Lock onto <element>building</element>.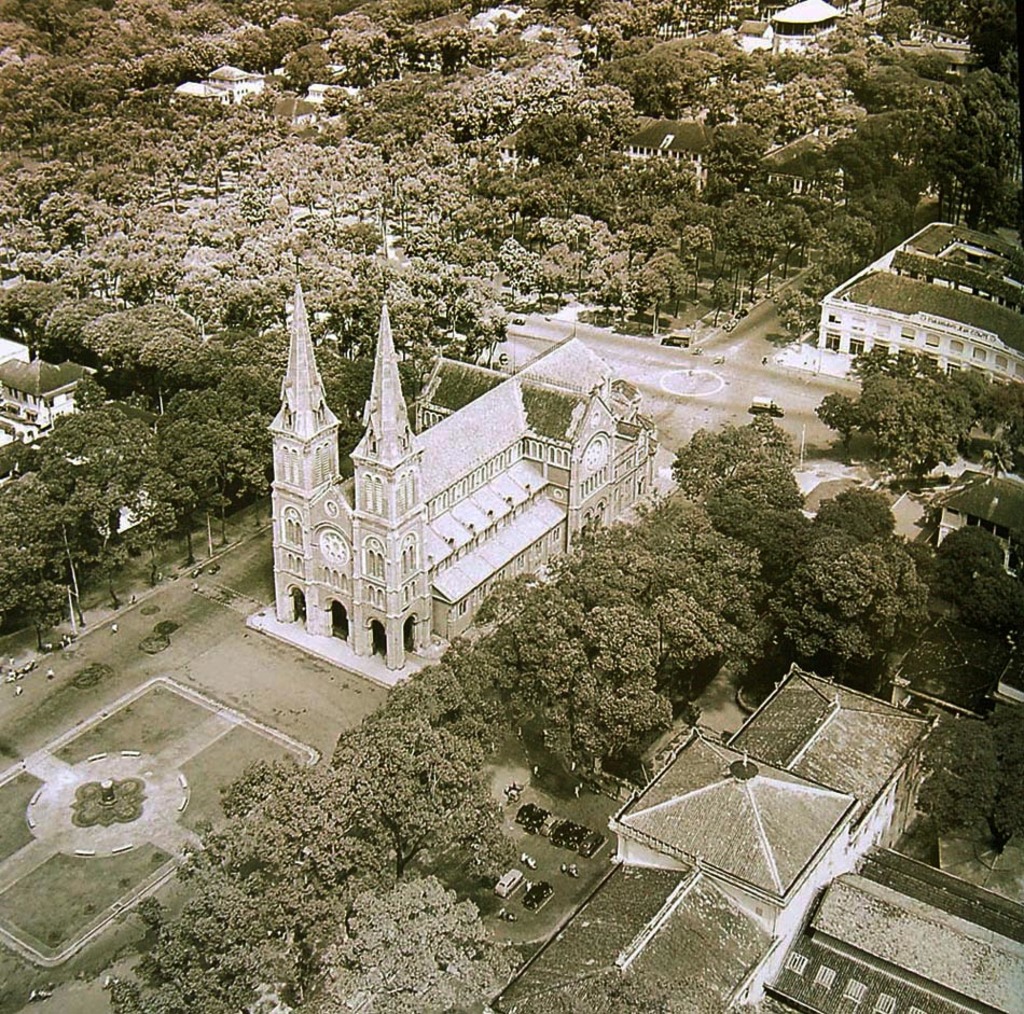
Locked: 813 222 1023 389.
